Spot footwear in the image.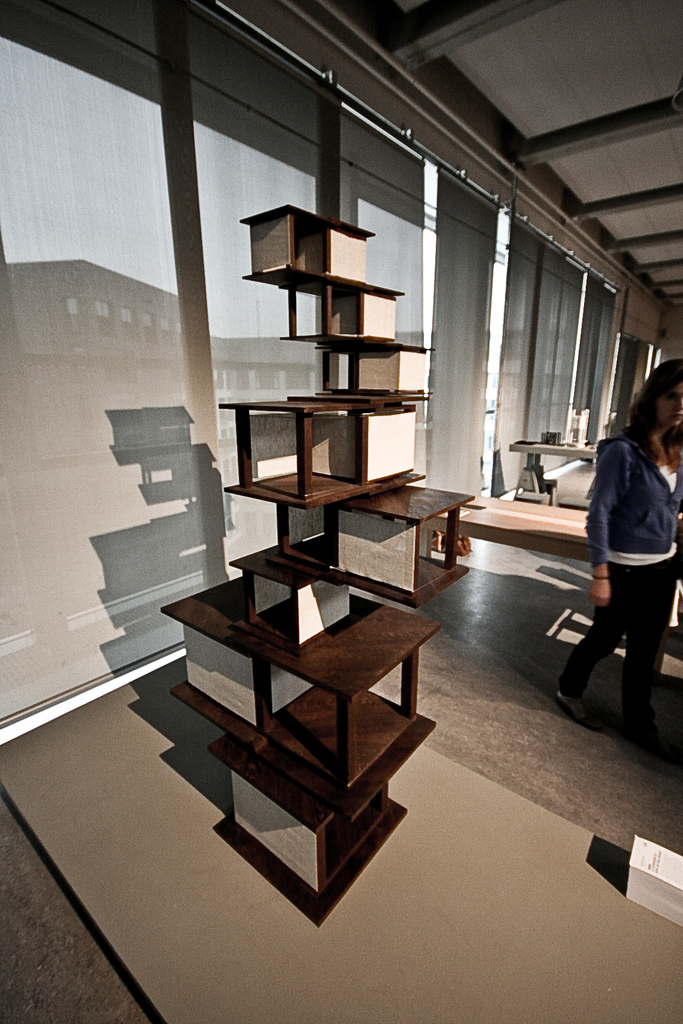
footwear found at locate(554, 693, 588, 726).
